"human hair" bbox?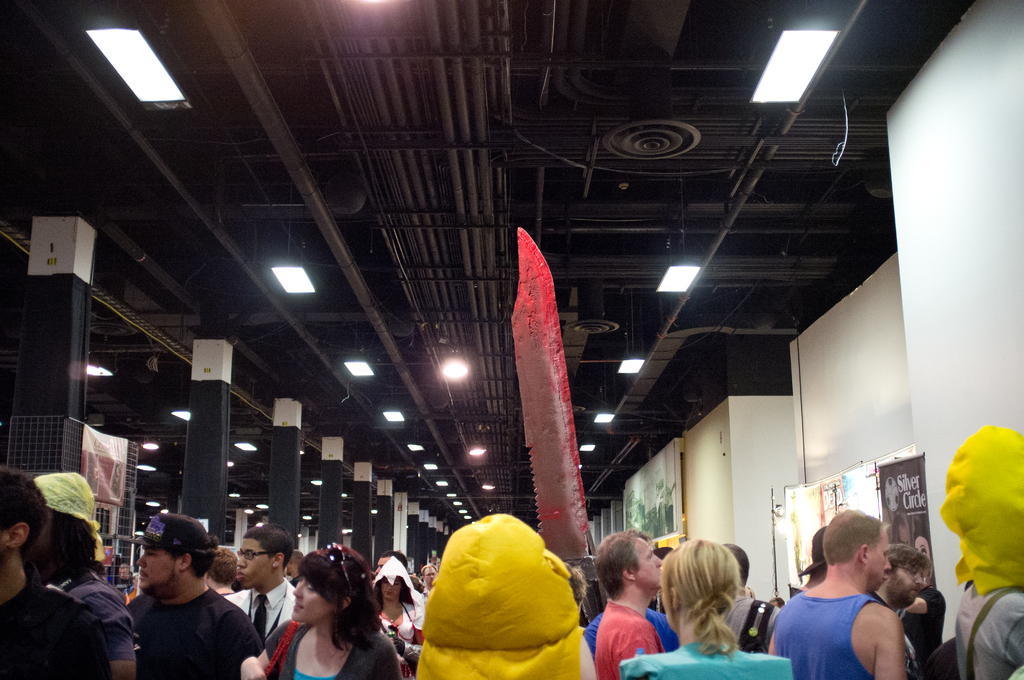
left=297, top=542, right=387, bottom=650
